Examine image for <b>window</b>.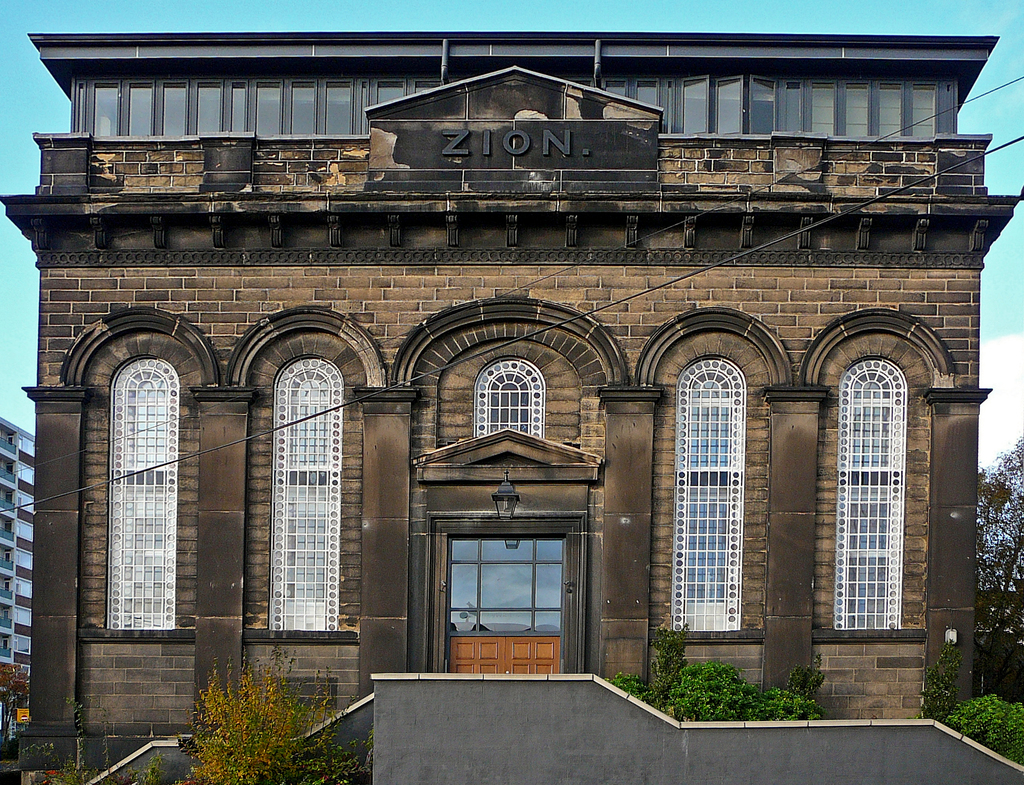
Examination result: l=268, t=356, r=342, b=638.
